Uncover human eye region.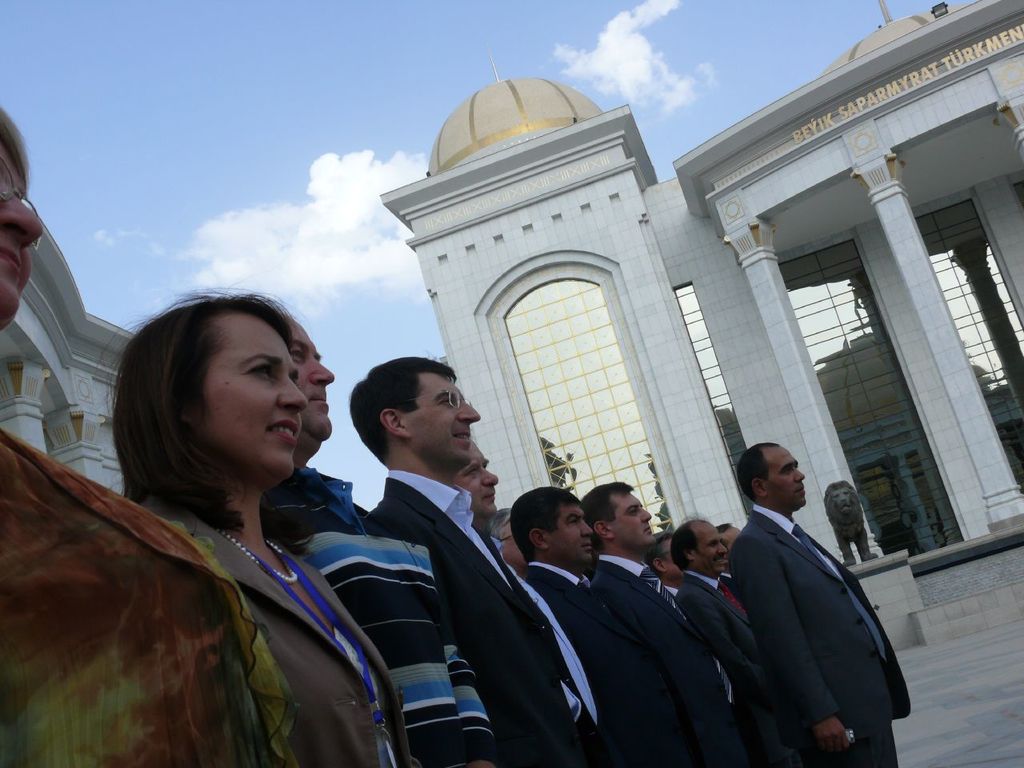
Uncovered: BBox(468, 464, 480, 476).
